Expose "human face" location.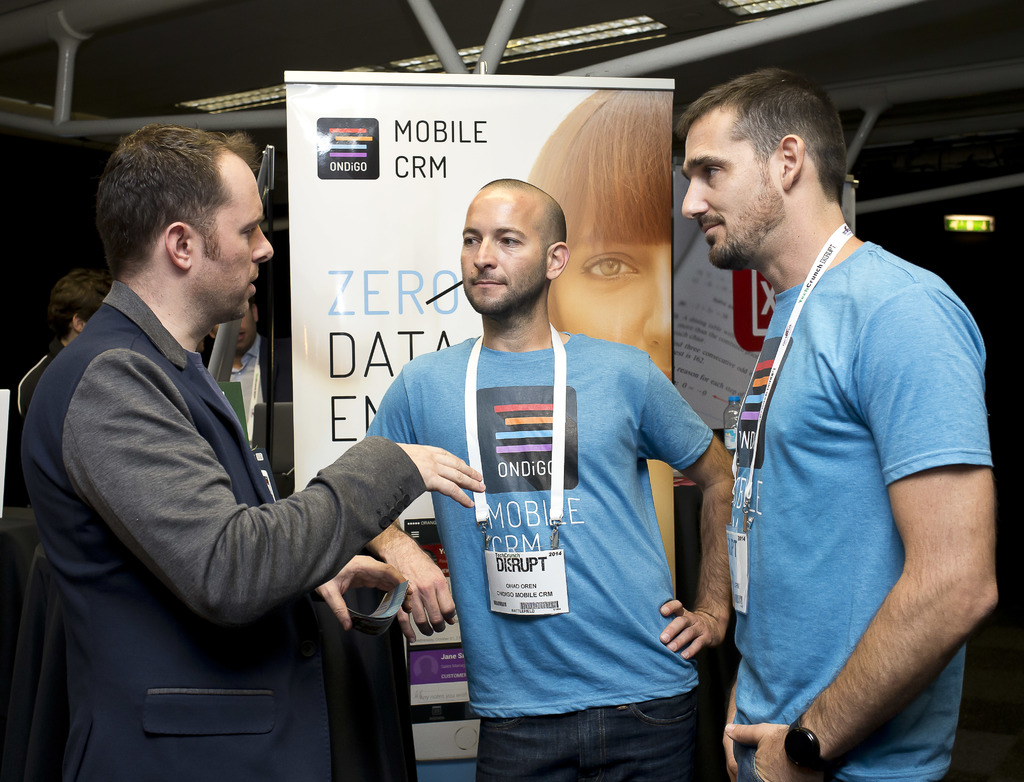
Exposed at (676, 104, 779, 272).
